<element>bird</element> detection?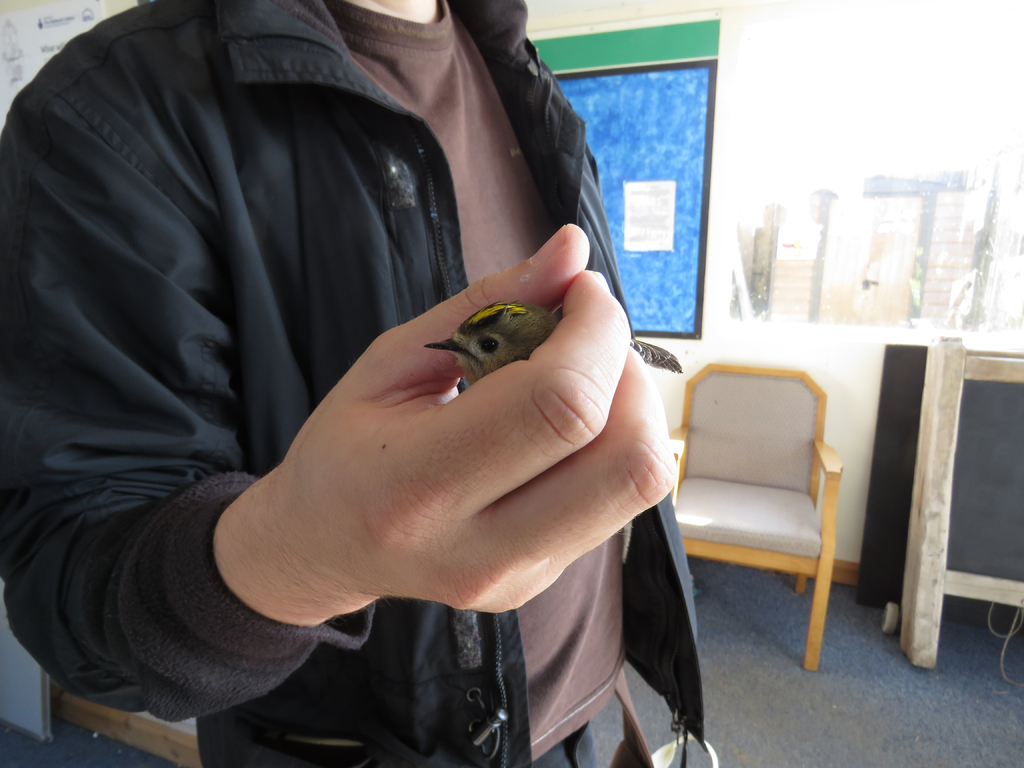
select_region(423, 300, 683, 391)
